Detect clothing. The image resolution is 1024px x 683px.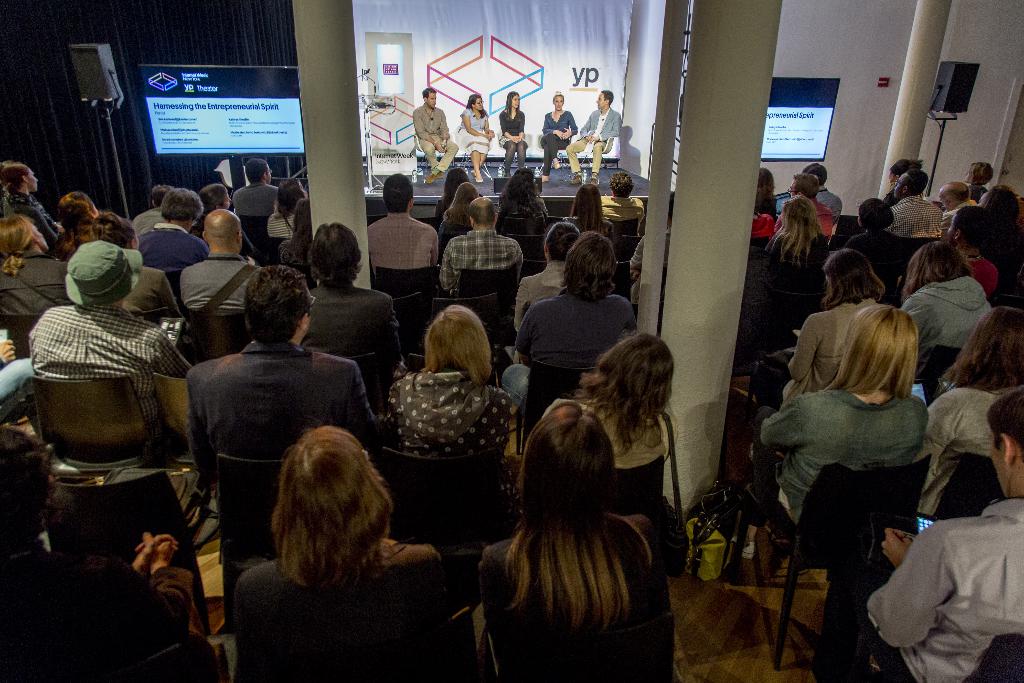
pyautogui.locateOnScreen(460, 104, 493, 173).
